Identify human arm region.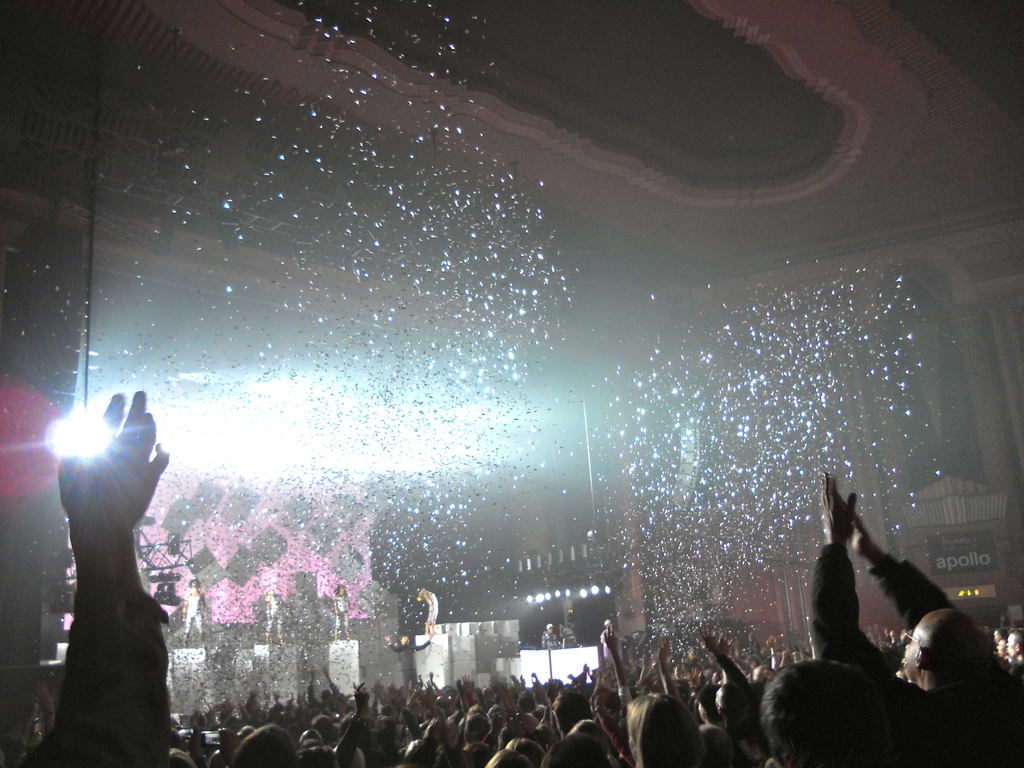
Region: (x1=406, y1=682, x2=416, y2=696).
